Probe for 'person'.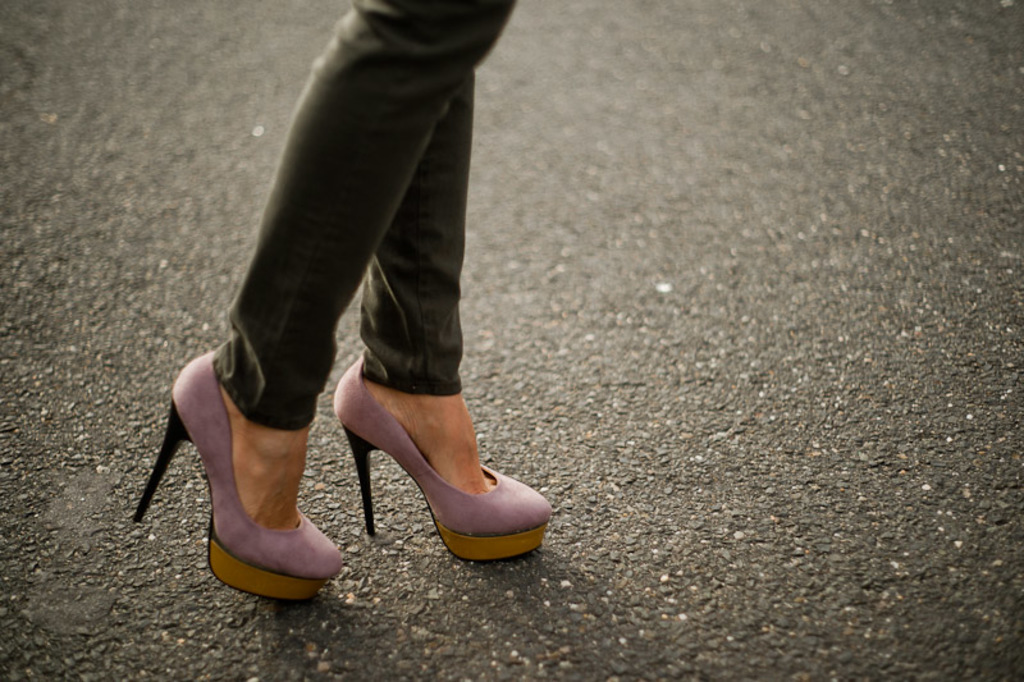
Probe result: region(157, 0, 540, 549).
